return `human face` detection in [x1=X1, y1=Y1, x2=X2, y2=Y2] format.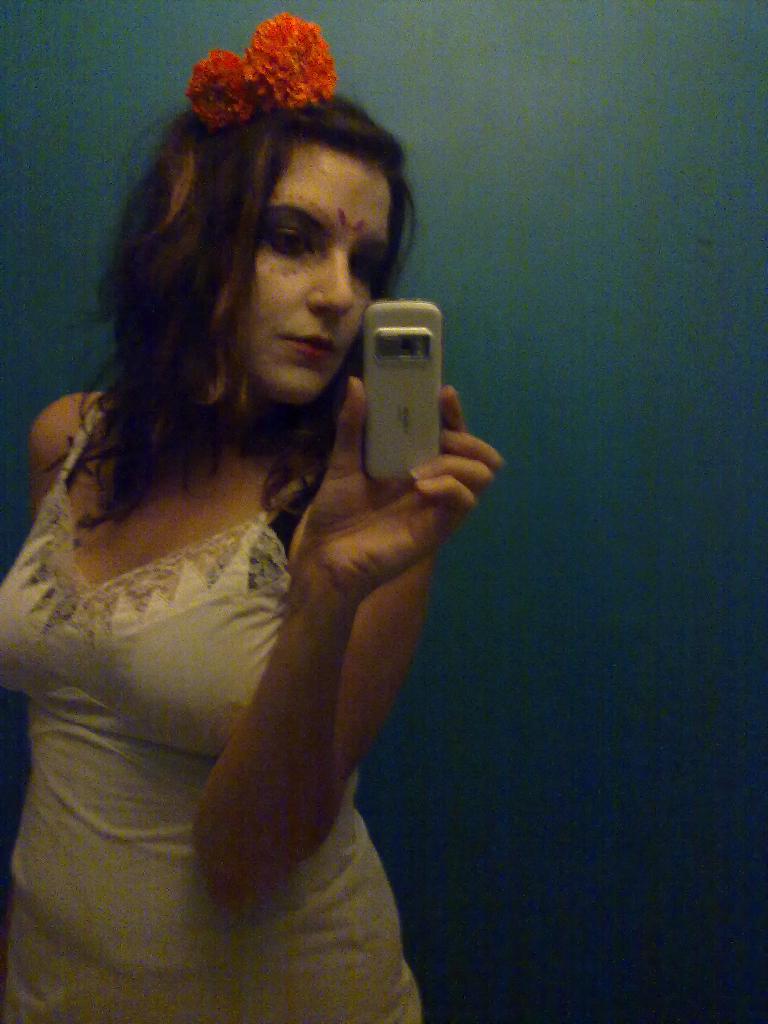
[x1=248, y1=148, x2=396, y2=407].
